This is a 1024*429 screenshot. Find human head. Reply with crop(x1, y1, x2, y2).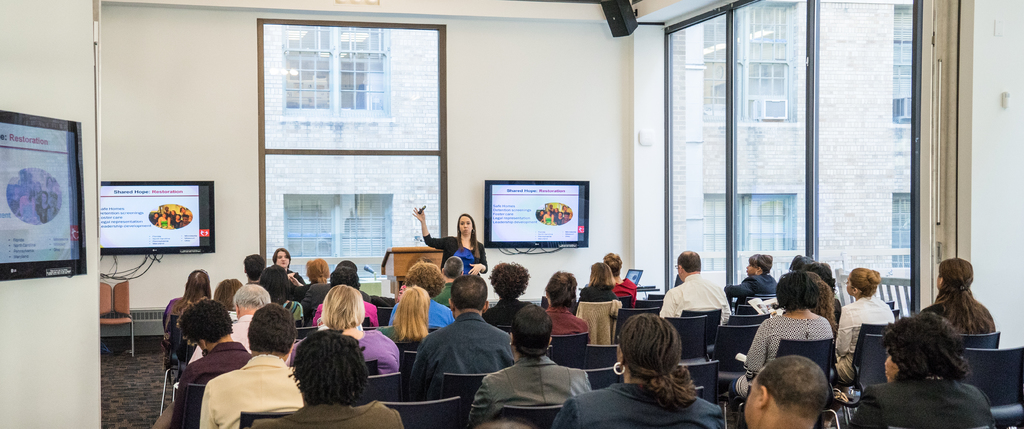
crop(674, 248, 705, 281).
